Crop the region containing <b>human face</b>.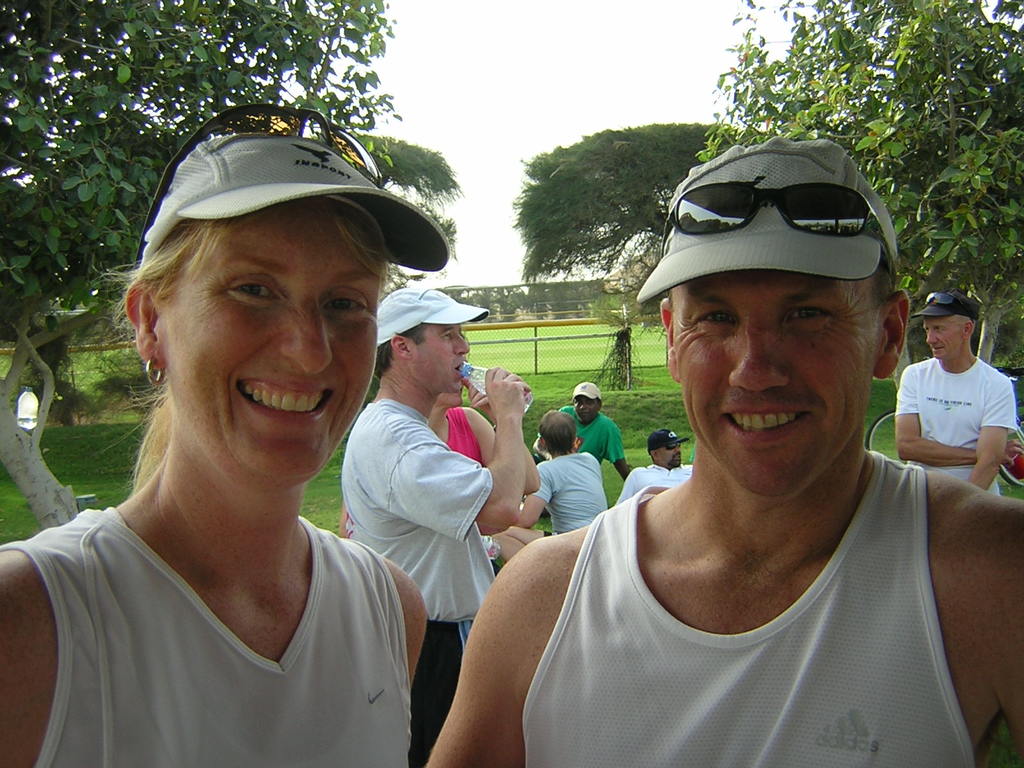
Crop region: [left=163, top=202, right=375, bottom=480].
